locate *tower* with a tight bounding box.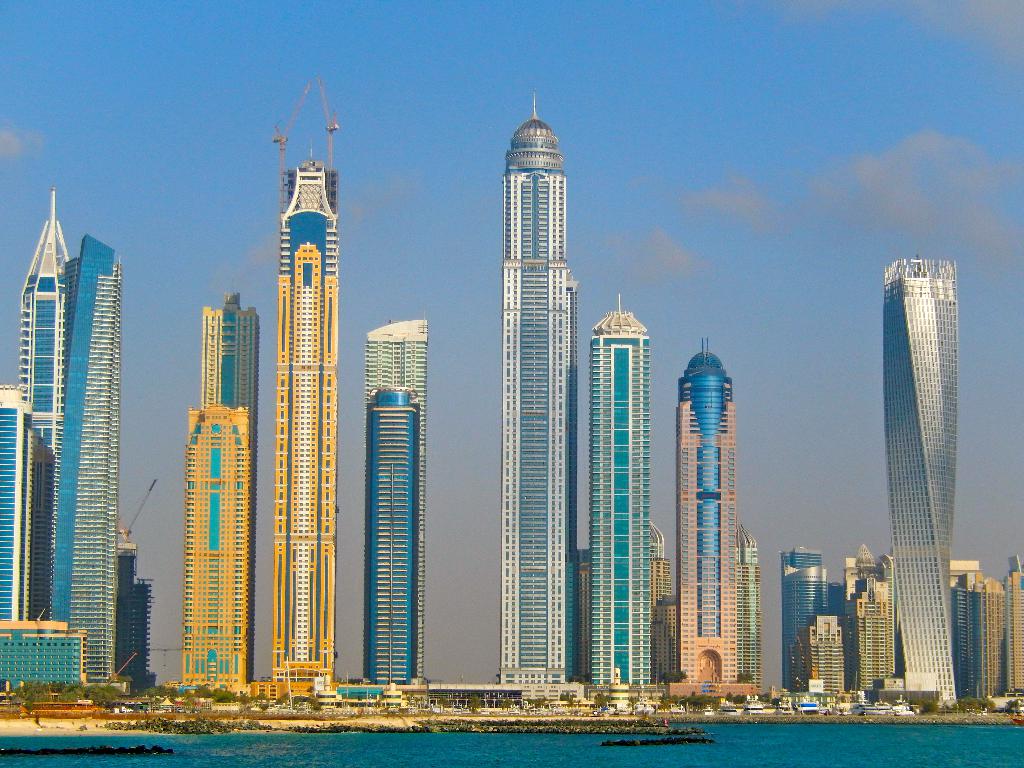
bbox=(1004, 570, 1020, 701).
